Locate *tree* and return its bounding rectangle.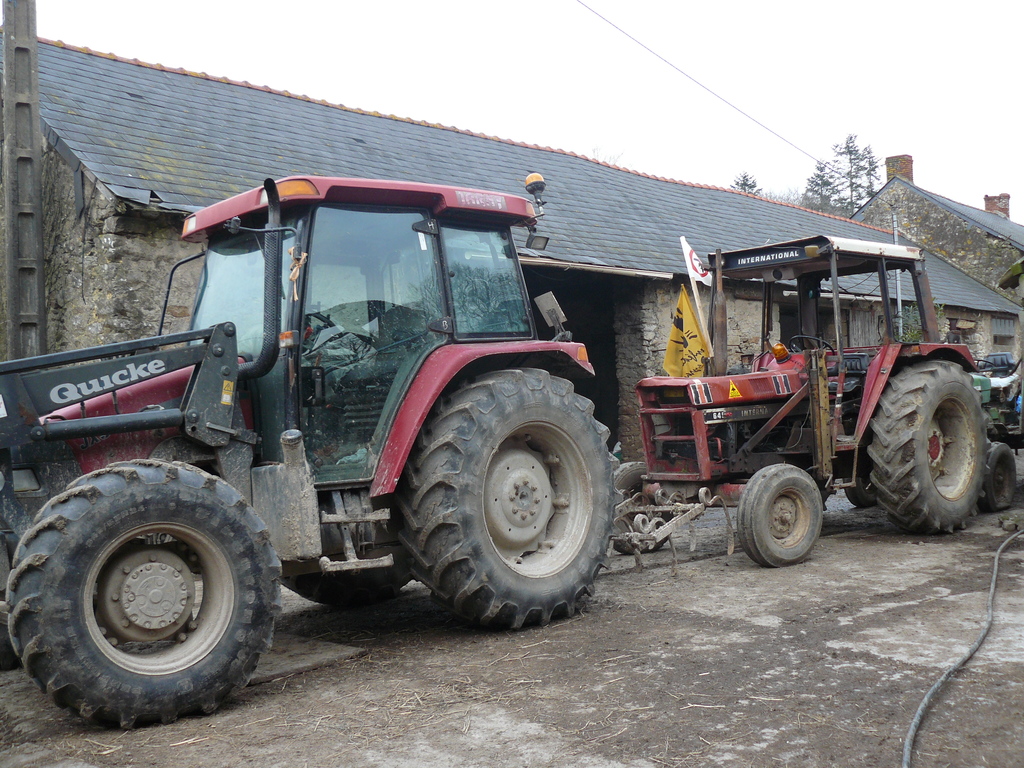
[730,168,760,198].
